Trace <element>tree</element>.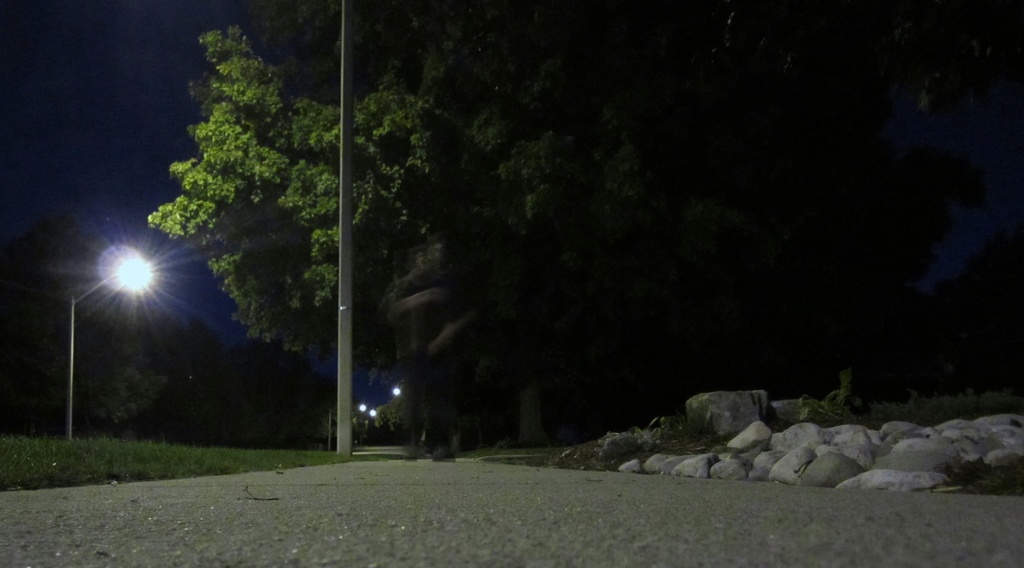
Traced to [left=93, top=11, right=552, bottom=459].
